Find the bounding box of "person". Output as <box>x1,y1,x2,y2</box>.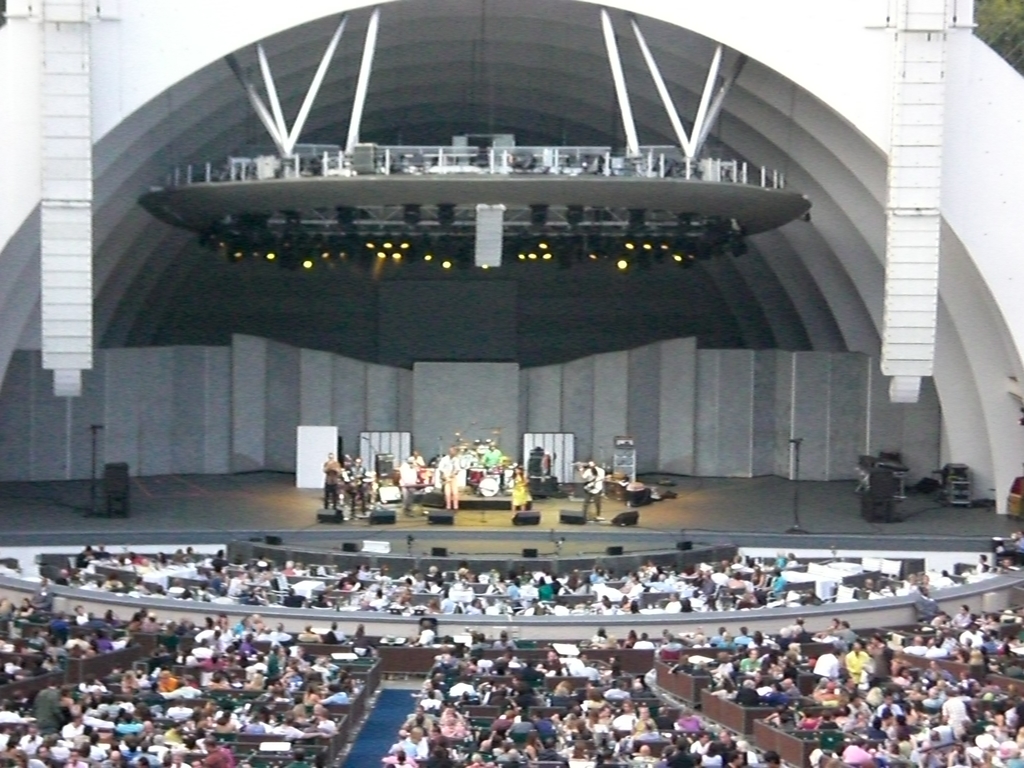
<box>507,462,532,519</box>.
